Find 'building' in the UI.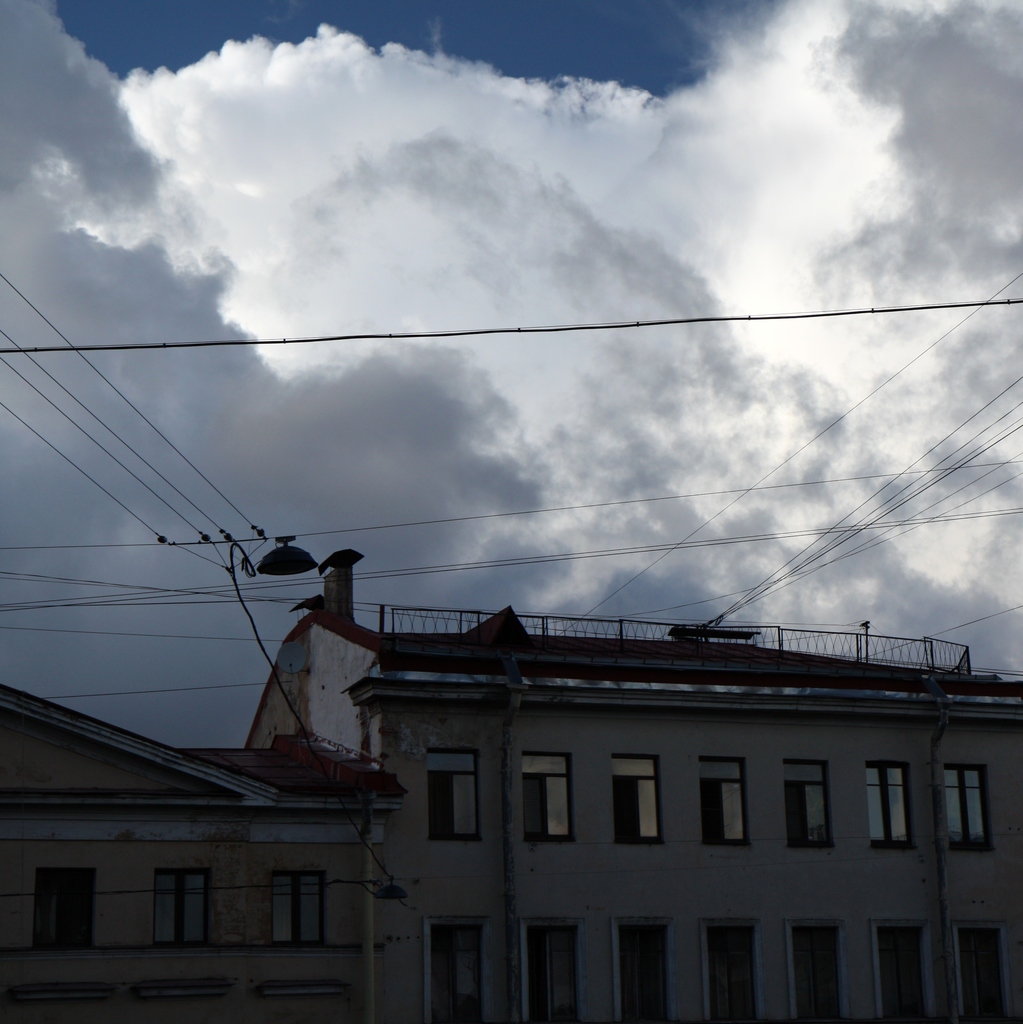
UI element at bbox=[243, 550, 1022, 1023].
